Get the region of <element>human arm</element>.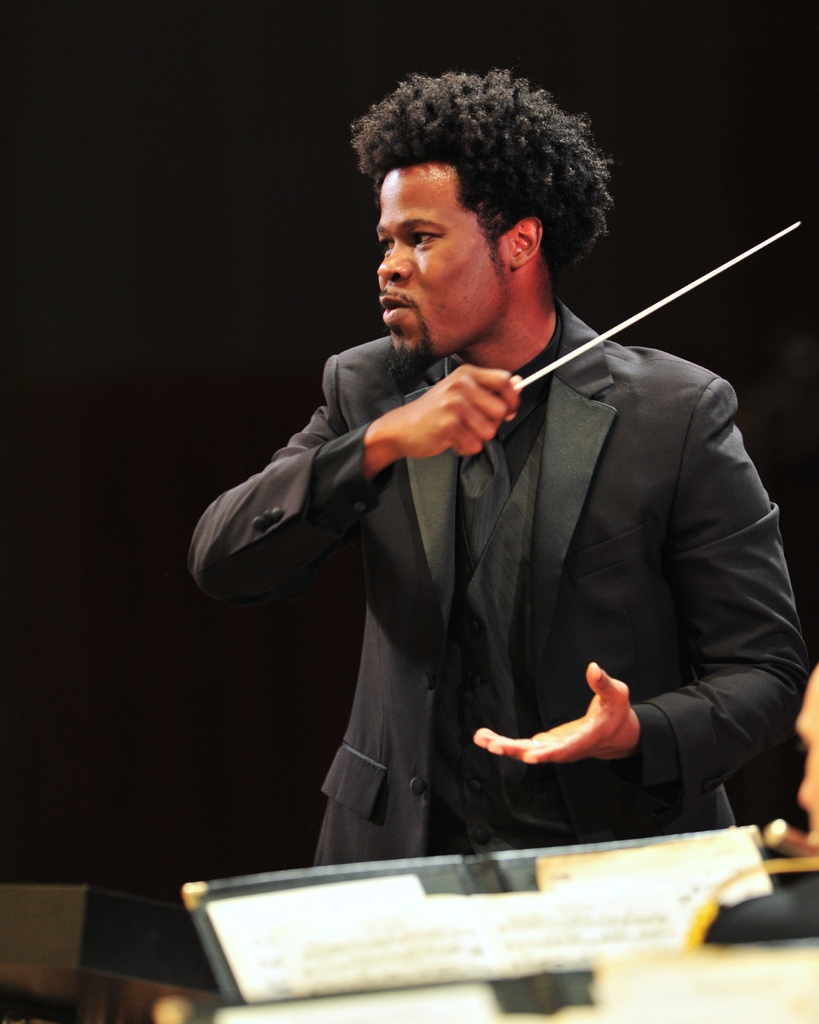
{"left": 212, "top": 304, "right": 540, "bottom": 646}.
